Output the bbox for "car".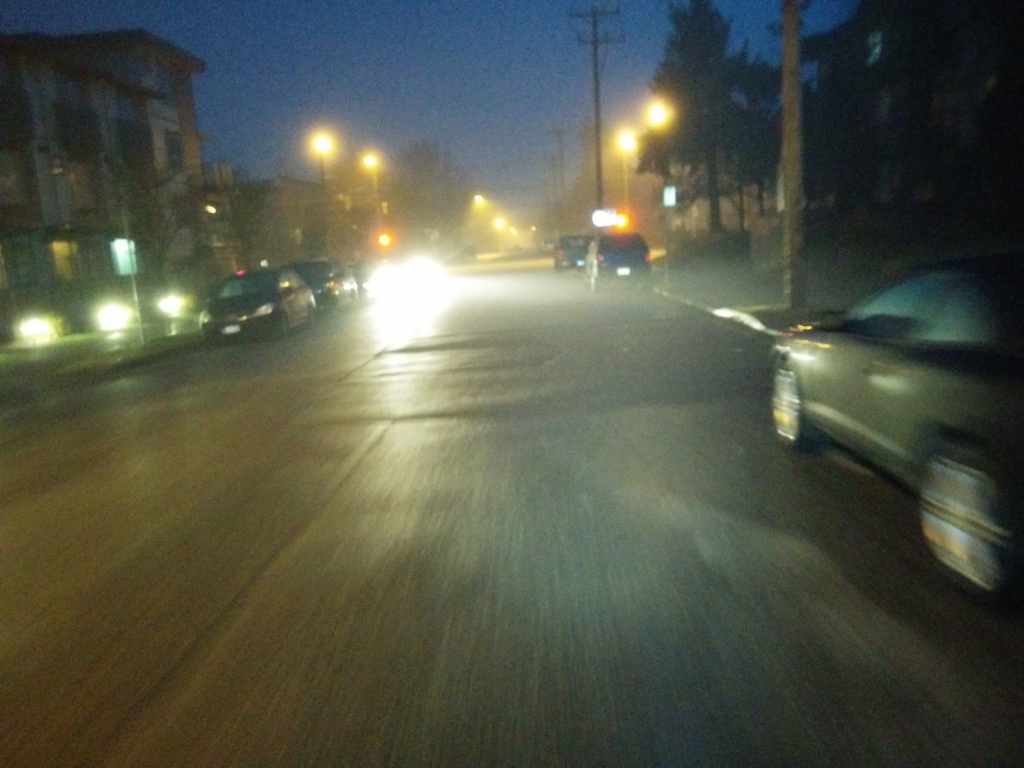
Rect(0, 278, 184, 362).
